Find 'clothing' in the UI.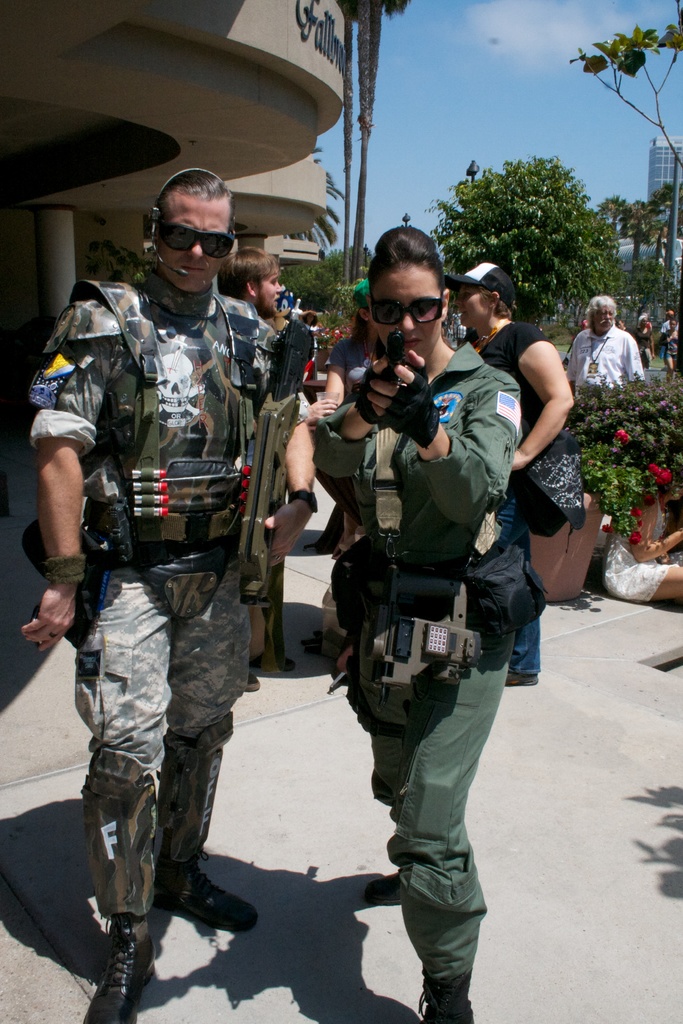
UI element at bbox(35, 175, 309, 936).
